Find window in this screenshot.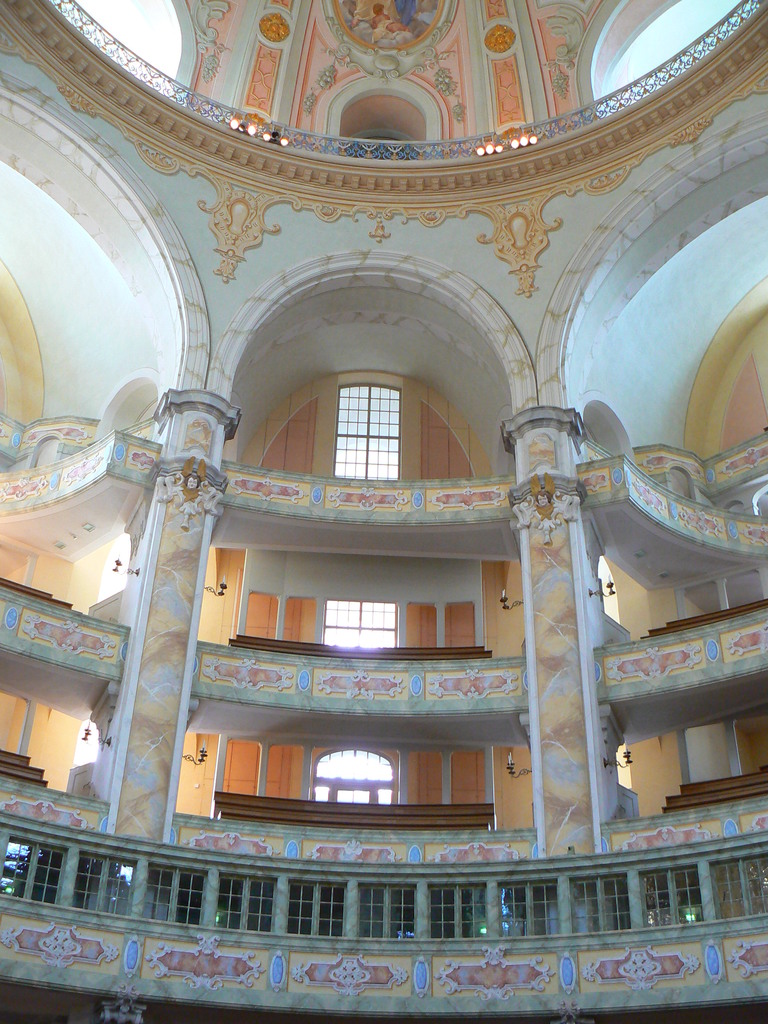
The bounding box for window is bbox(570, 871, 632, 932).
